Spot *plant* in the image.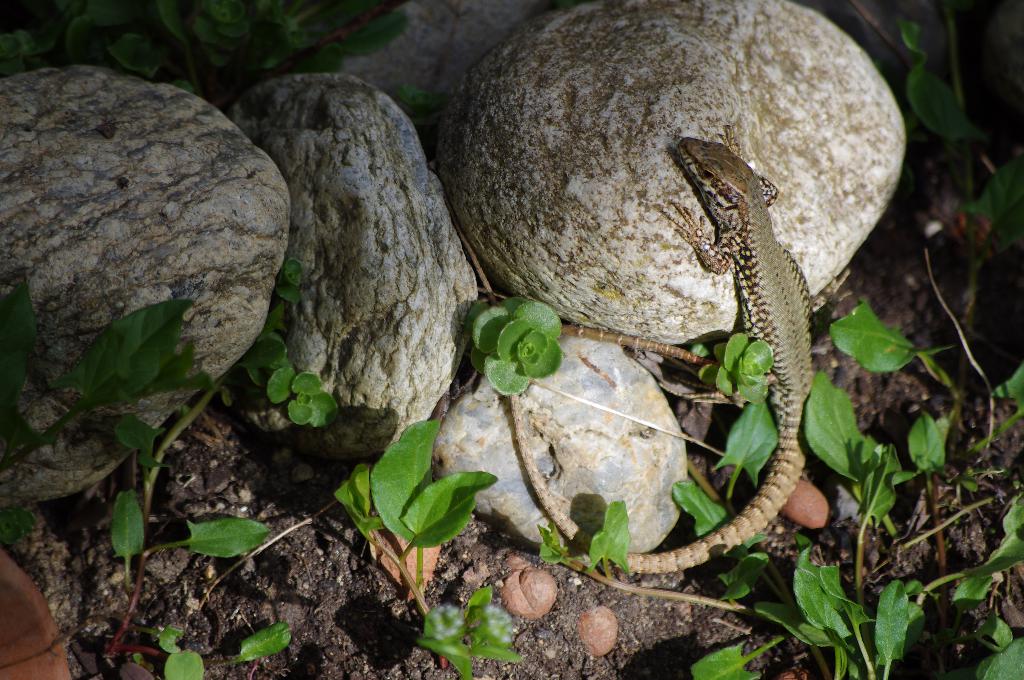
*plant* found at {"left": 141, "top": 517, "right": 275, "bottom": 567}.
